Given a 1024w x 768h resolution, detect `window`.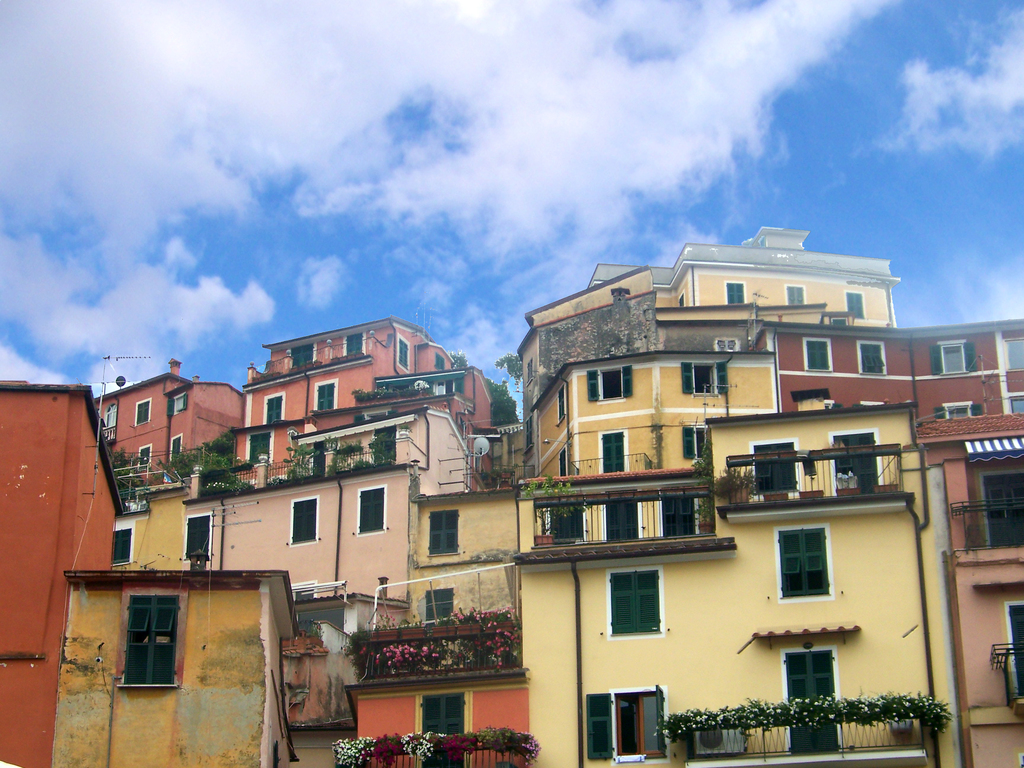
(289, 345, 316, 366).
